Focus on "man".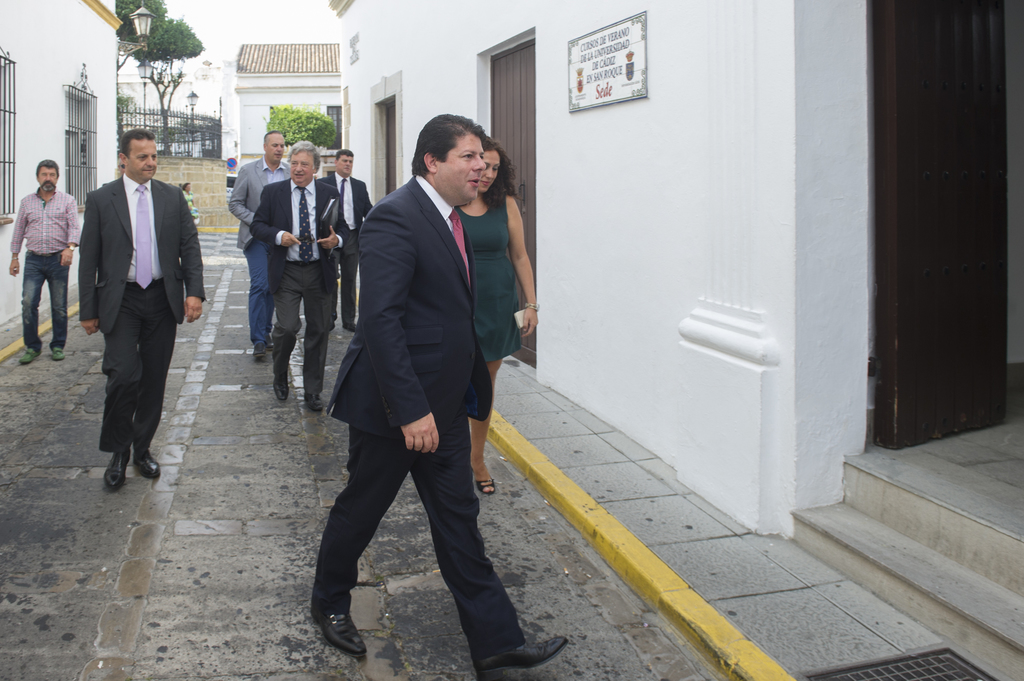
Focused at detection(320, 137, 377, 327).
